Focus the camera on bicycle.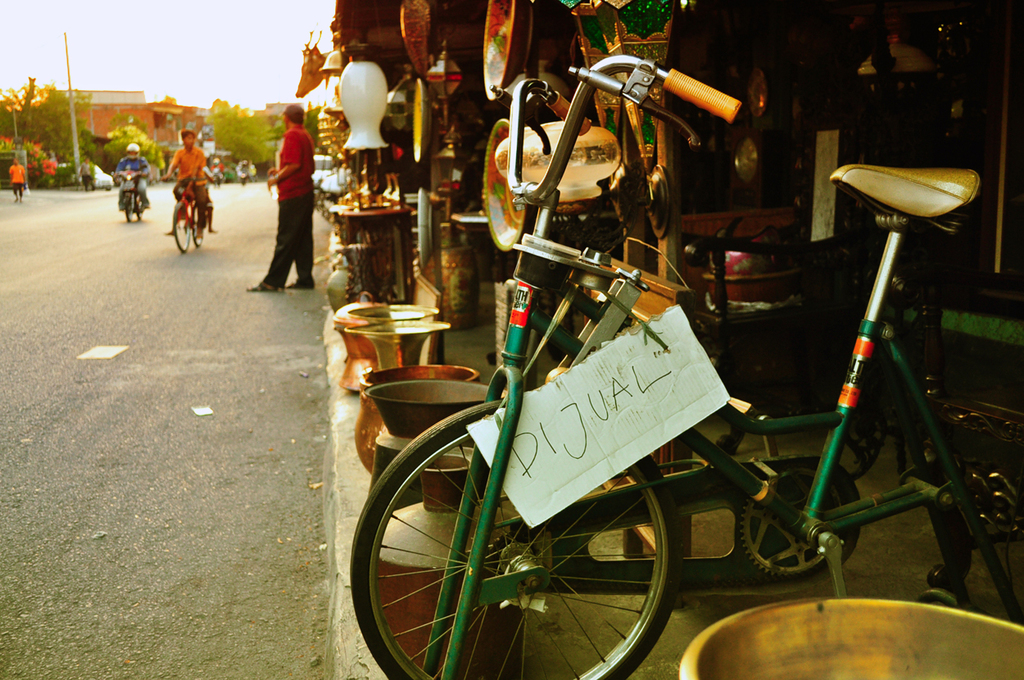
Focus region: bbox=[331, 119, 911, 666].
